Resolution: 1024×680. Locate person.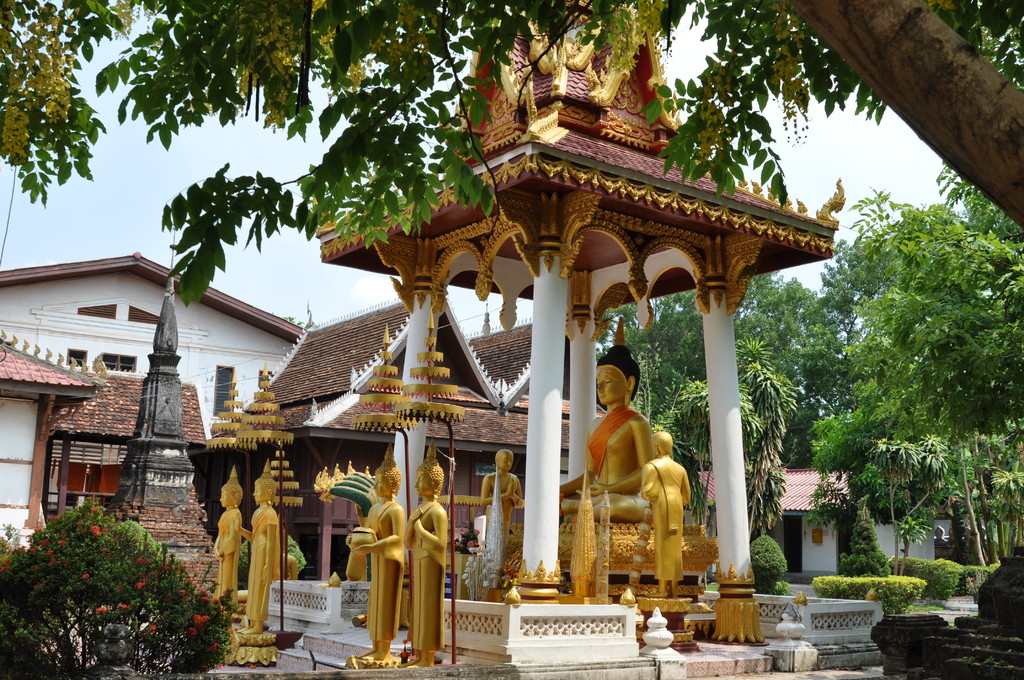
561 317 649 523.
